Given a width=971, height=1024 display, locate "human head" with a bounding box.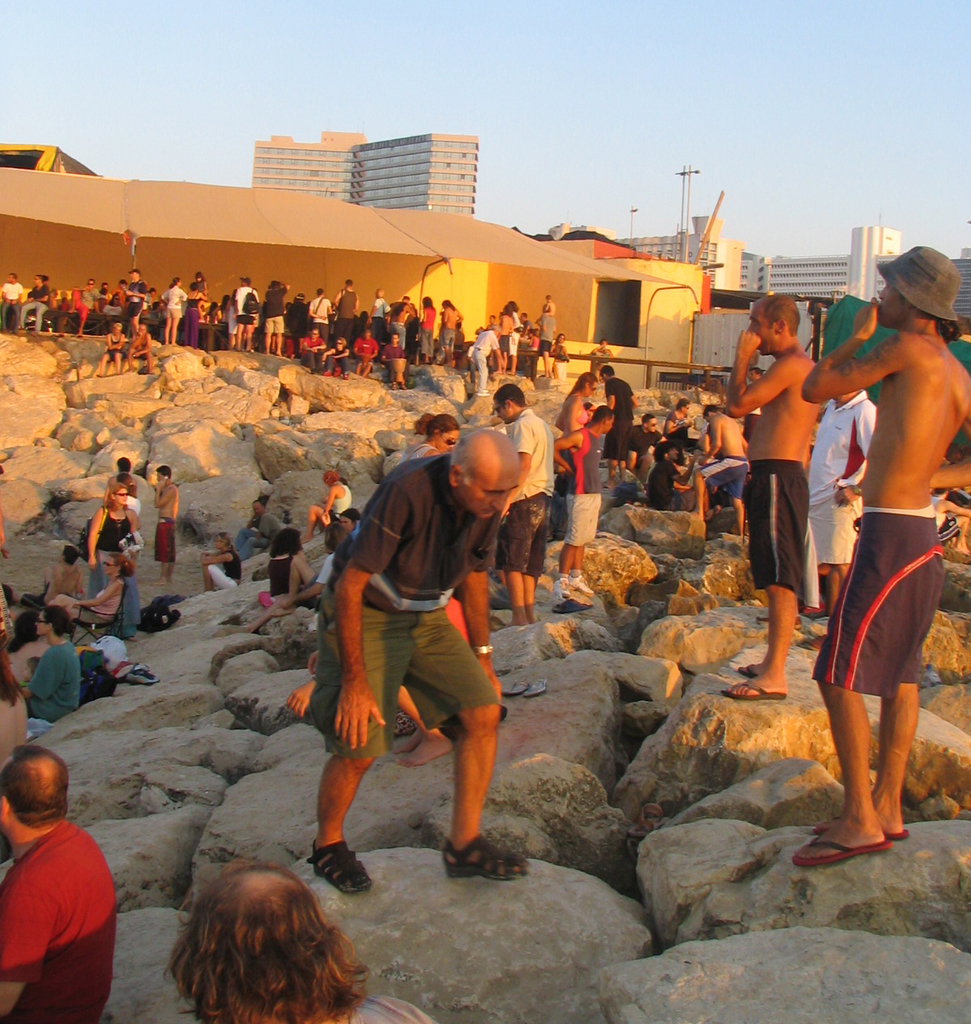
Located: (494, 384, 522, 422).
